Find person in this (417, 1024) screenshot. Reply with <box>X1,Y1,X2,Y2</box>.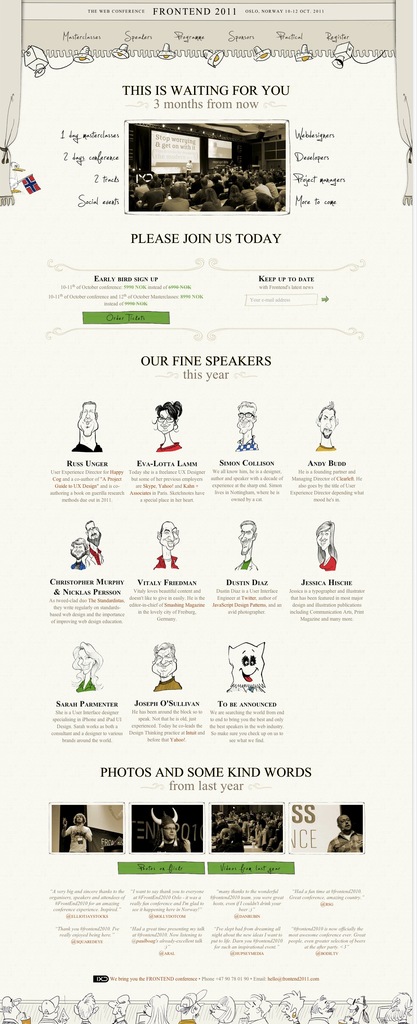
<box>72,992,99,1023</box>.
